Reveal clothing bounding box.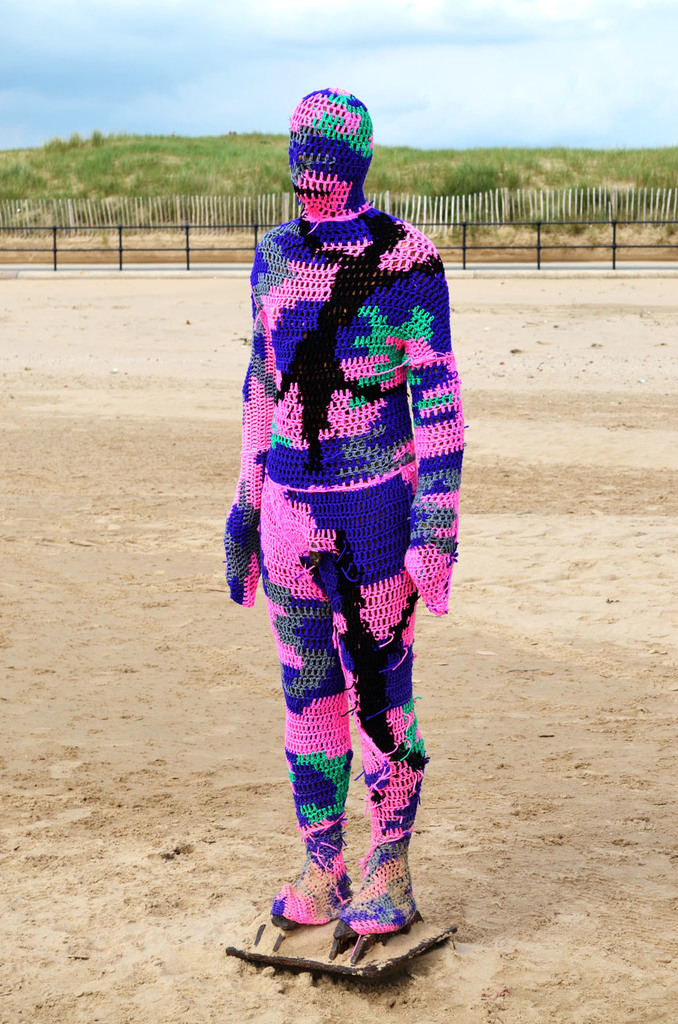
Revealed: [left=213, top=89, right=465, bottom=912].
